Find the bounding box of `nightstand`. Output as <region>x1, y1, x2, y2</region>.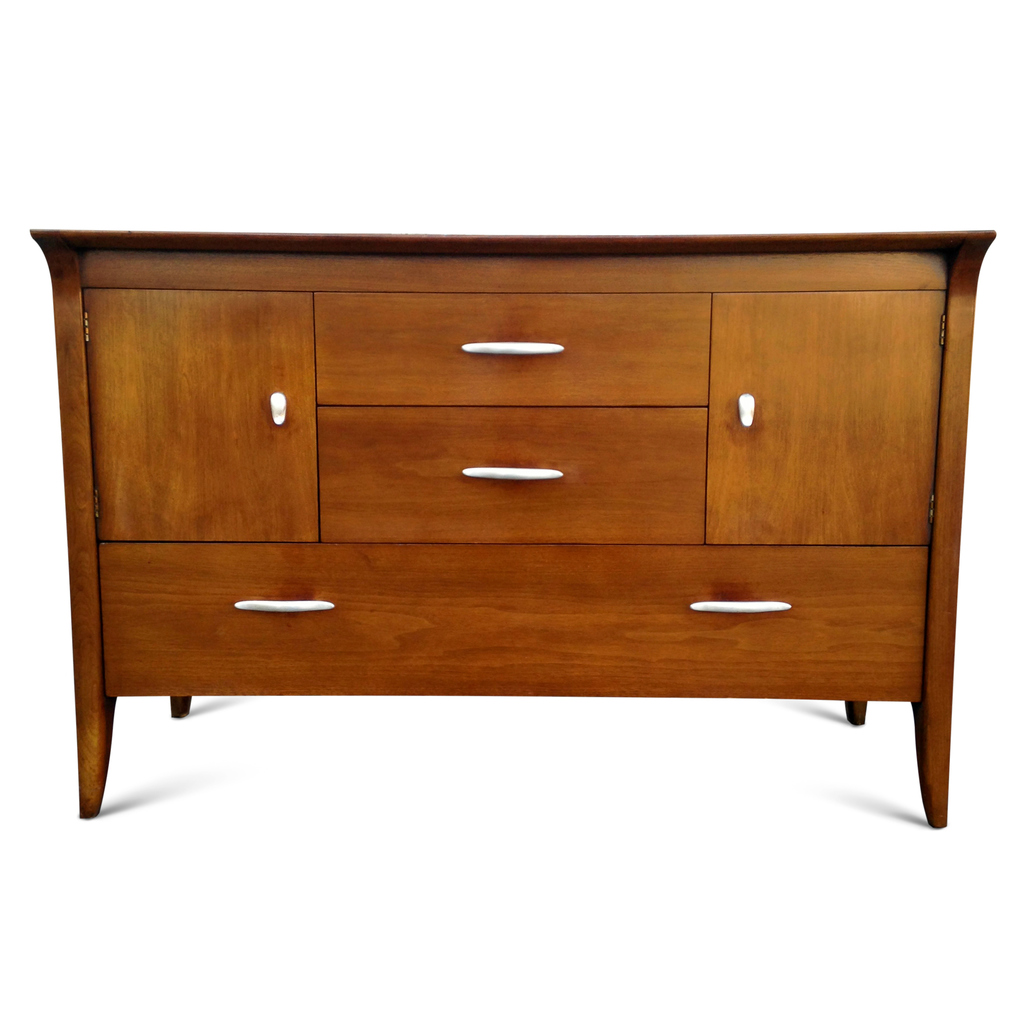
<region>63, 212, 1018, 860</region>.
